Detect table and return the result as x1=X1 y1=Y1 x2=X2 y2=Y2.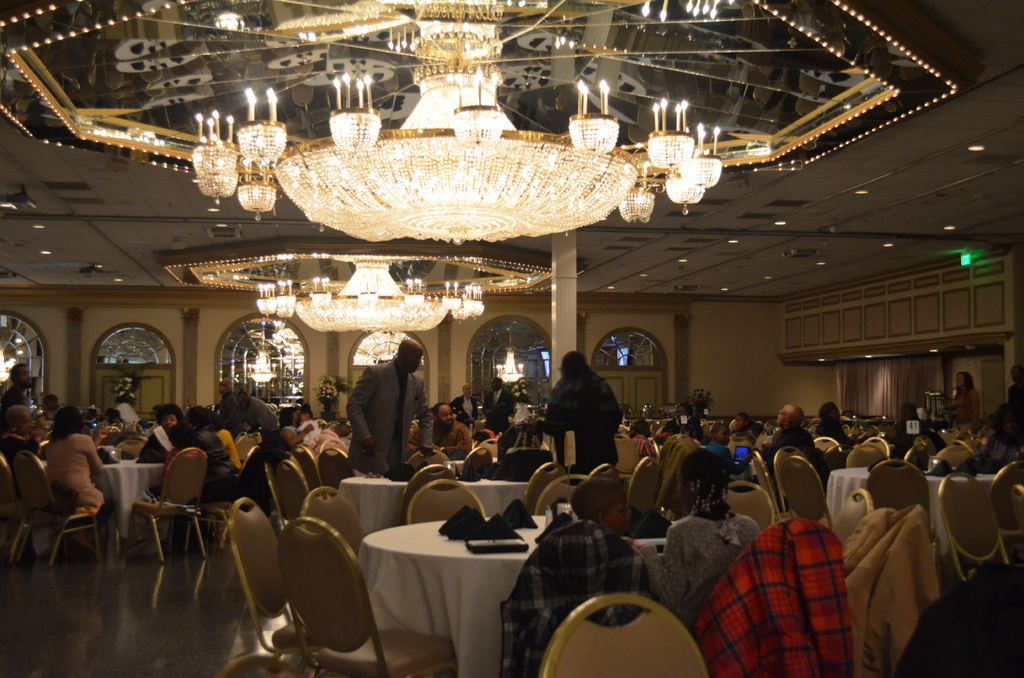
x1=819 y1=464 x2=990 y2=554.
